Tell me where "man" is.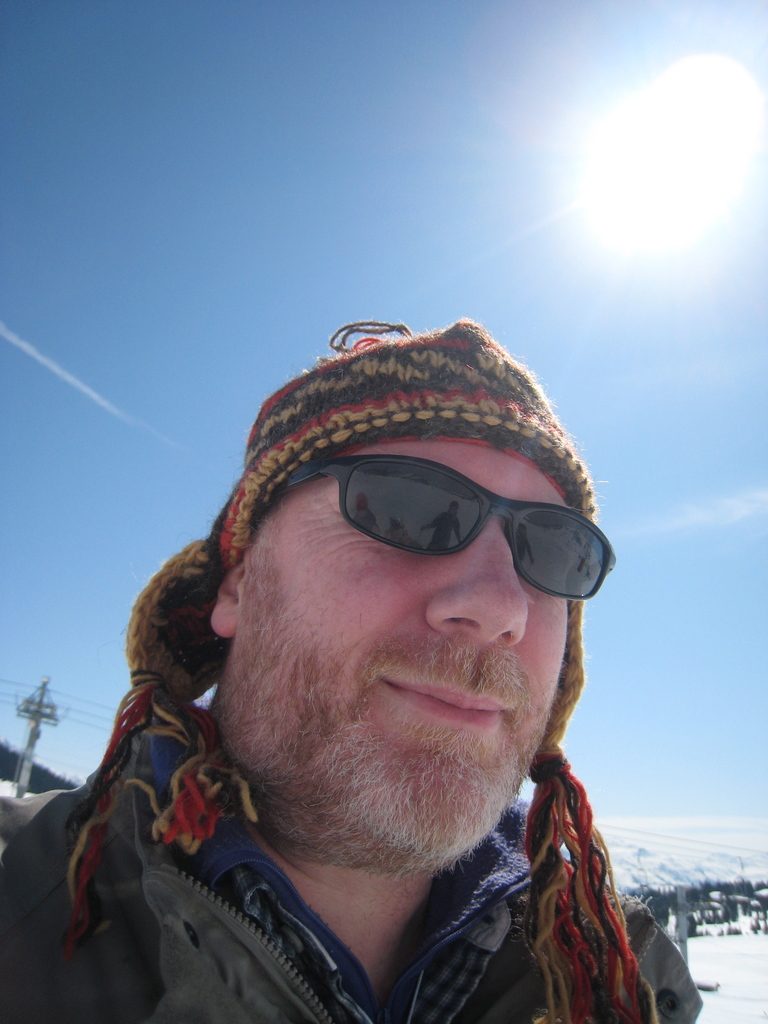
"man" is at (63,275,721,1023).
